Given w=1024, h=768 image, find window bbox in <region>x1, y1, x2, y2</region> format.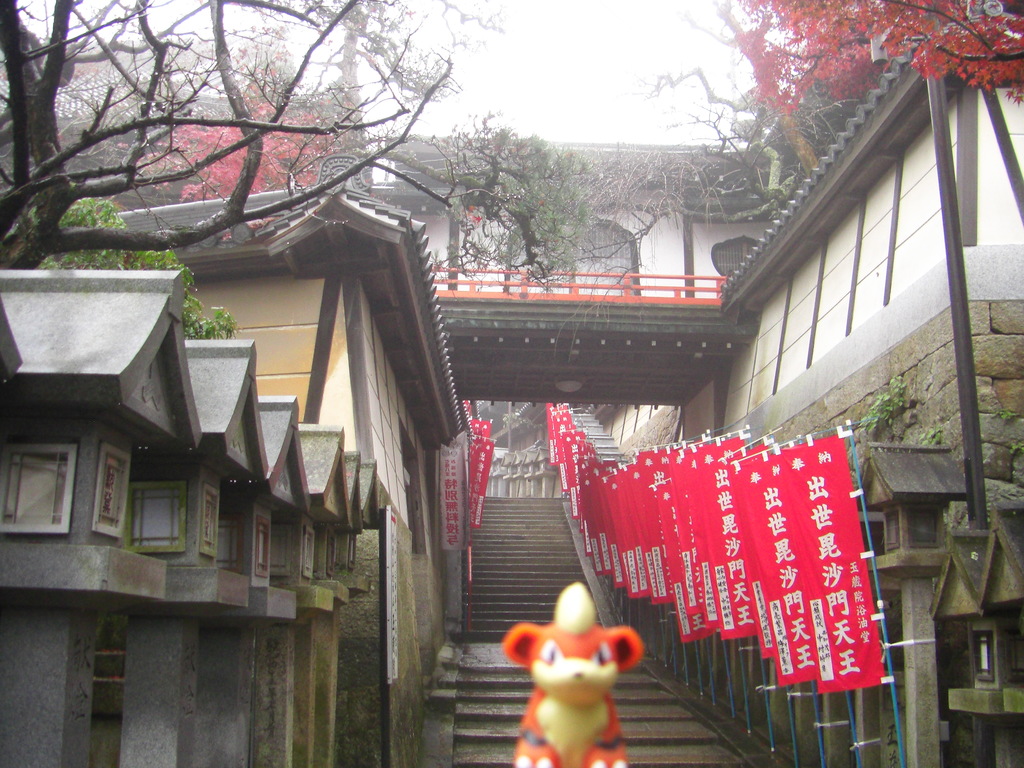
<region>710, 236, 768, 278</region>.
